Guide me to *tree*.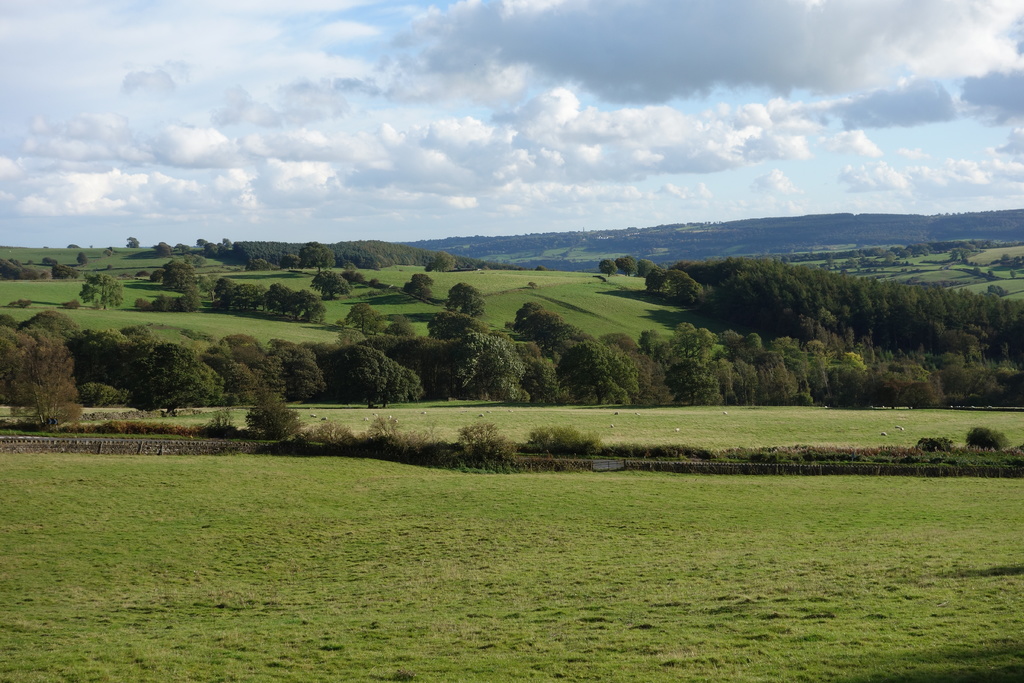
Guidance: (x1=819, y1=347, x2=856, y2=414).
